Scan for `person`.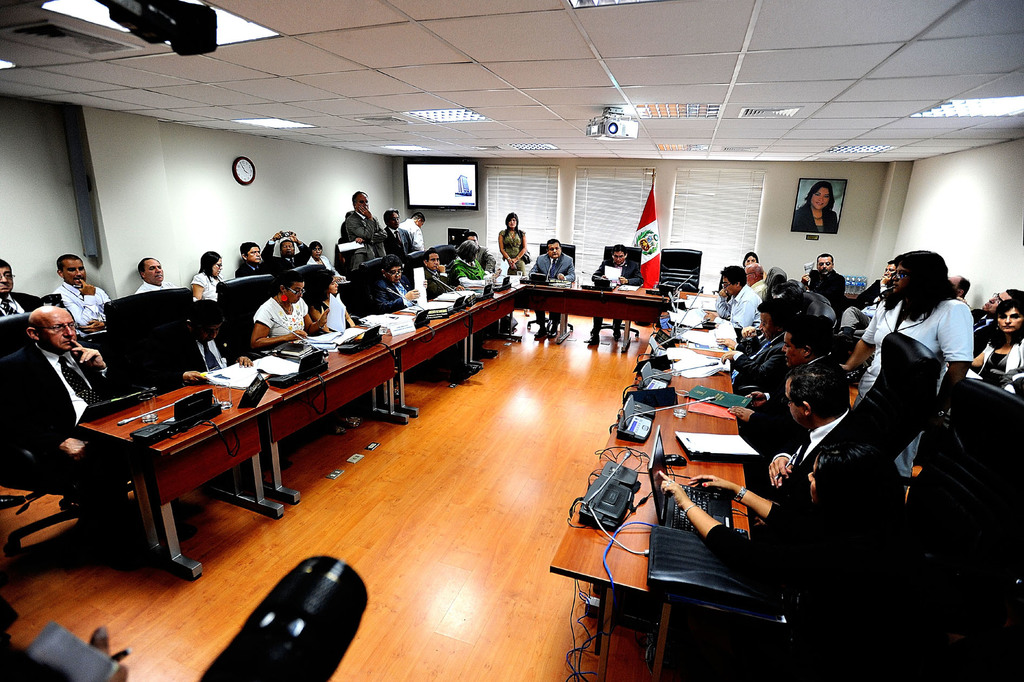
Scan result: l=263, t=231, r=308, b=270.
